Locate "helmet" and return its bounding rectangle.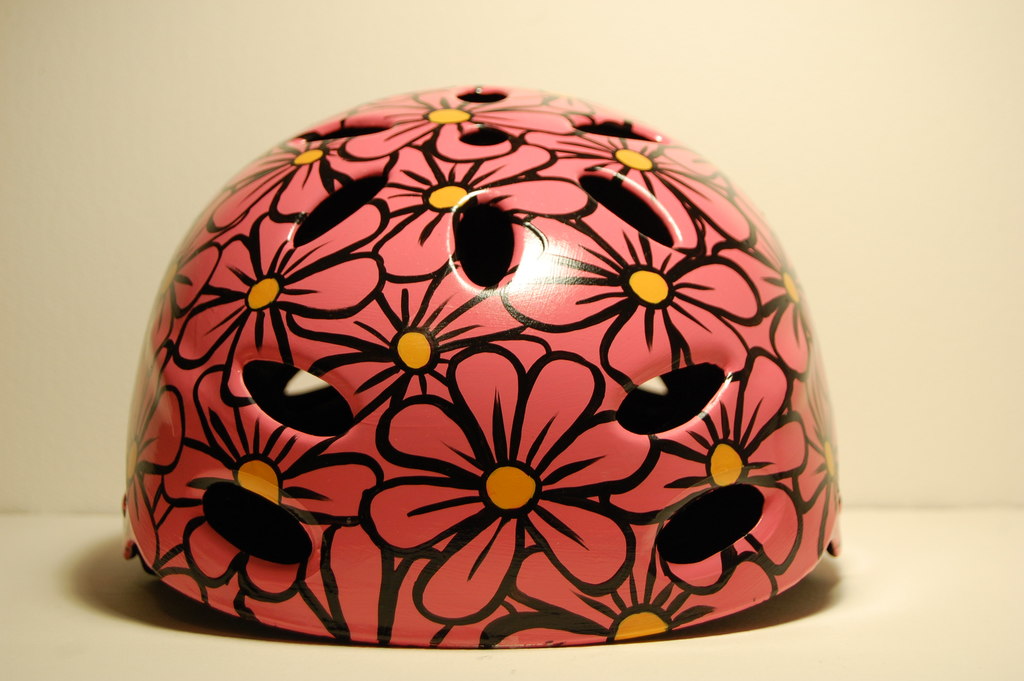
l=94, t=125, r=829, b=666.
